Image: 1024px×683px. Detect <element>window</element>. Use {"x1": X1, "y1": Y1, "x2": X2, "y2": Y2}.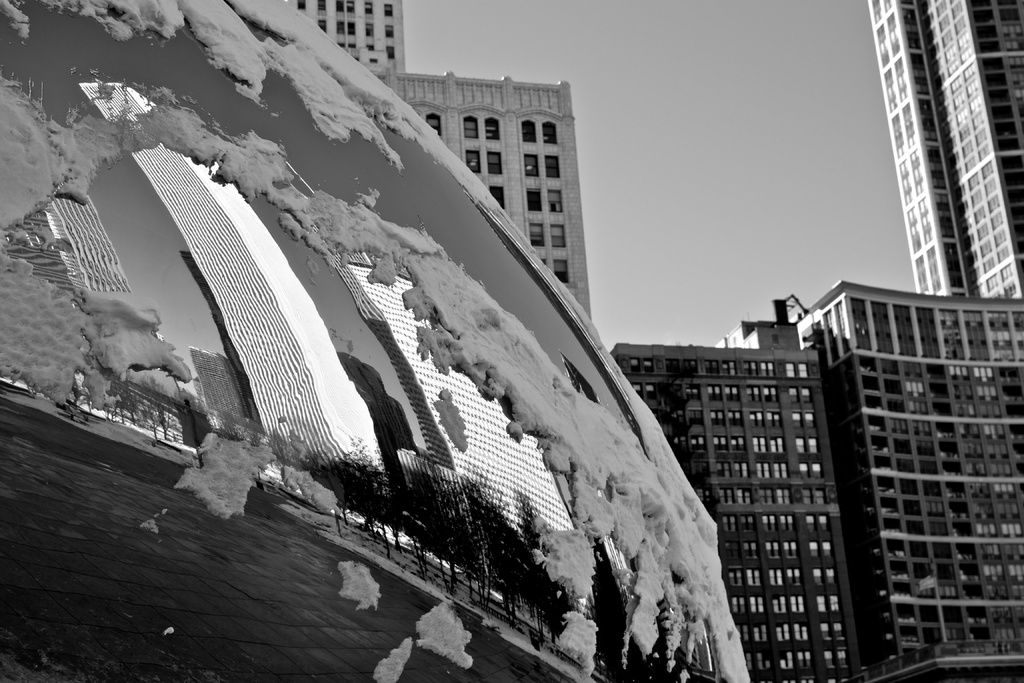
{"x1": 544, "y1": 215, "x2": 572, "y2": 249}.
